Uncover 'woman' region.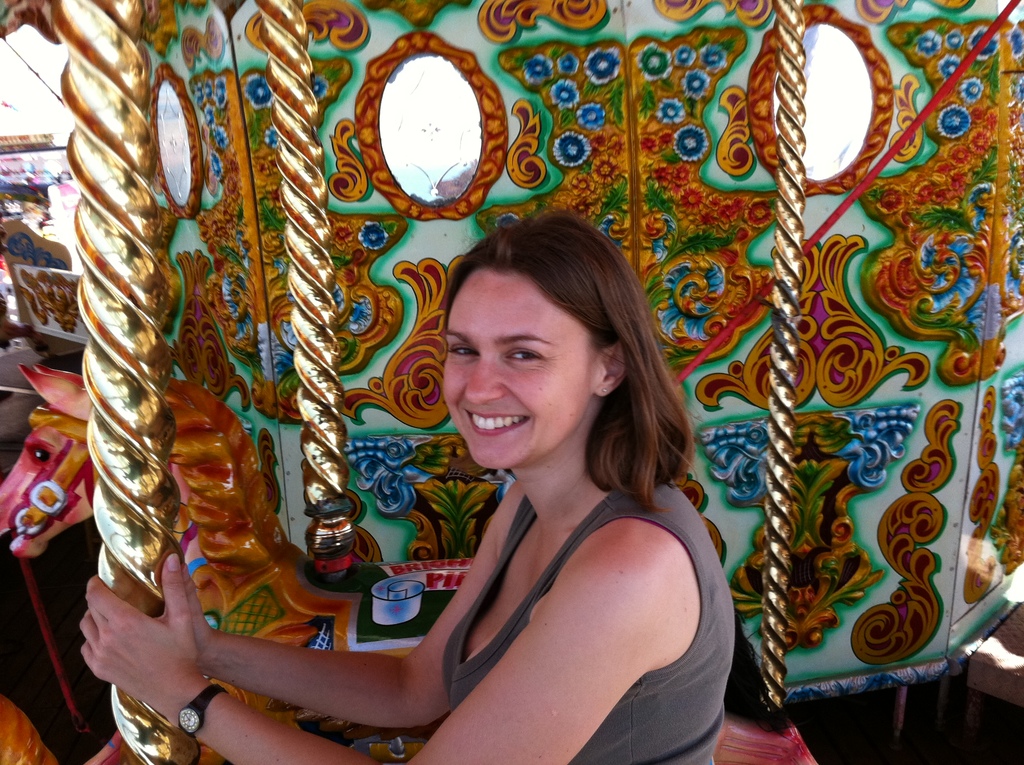
Uncovered: 205/182/744/739.
